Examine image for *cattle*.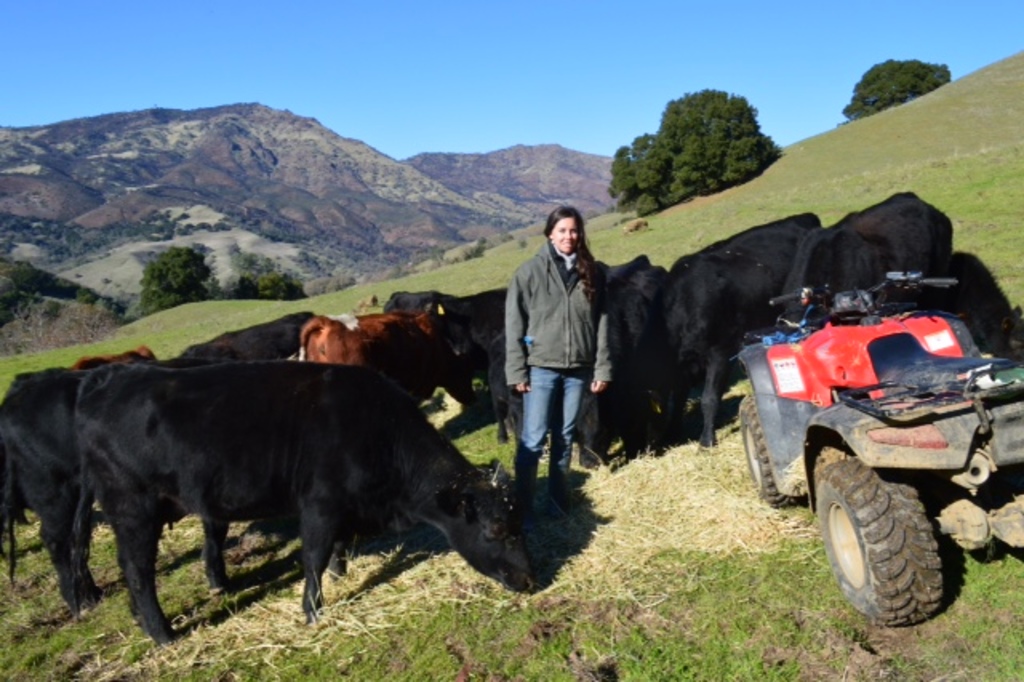
Examination result: <region>0, 368, 99, 615</region>.
